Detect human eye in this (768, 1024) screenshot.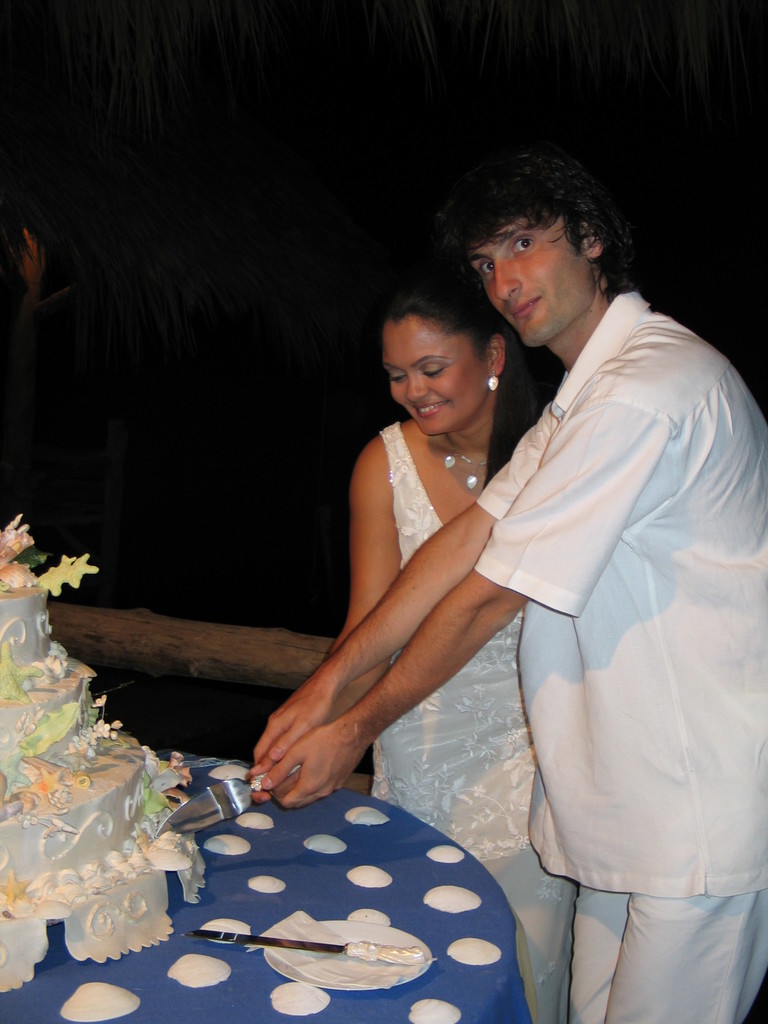
Detection: [509,232,536,257].
